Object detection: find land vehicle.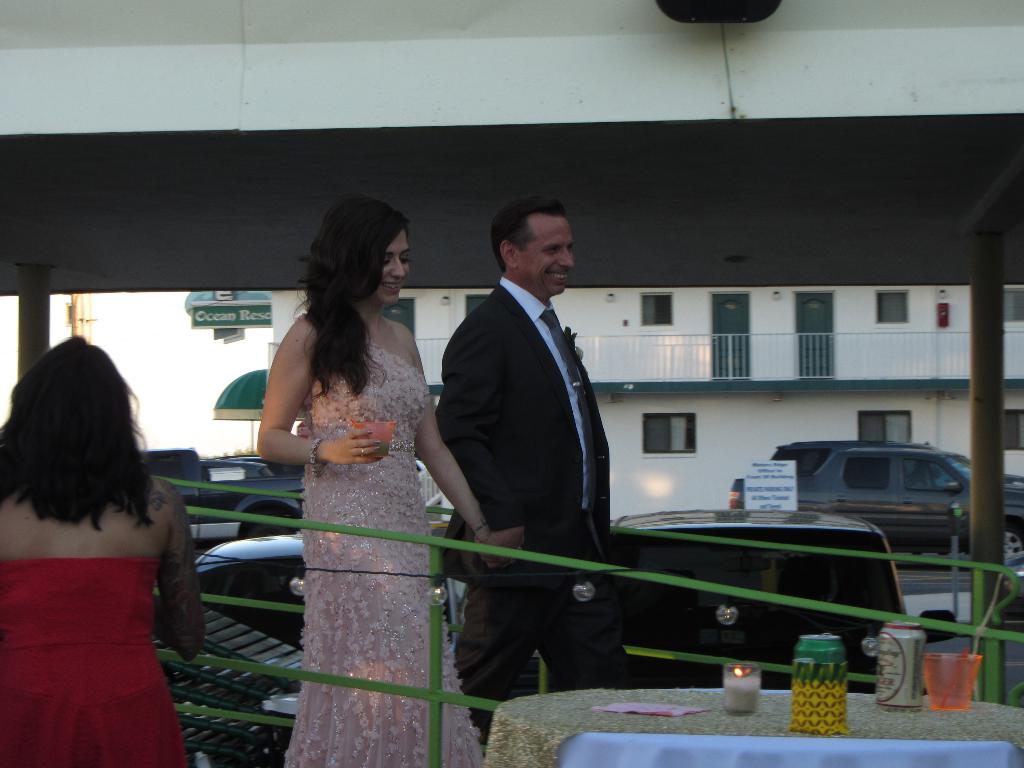
605:506:908:689.
